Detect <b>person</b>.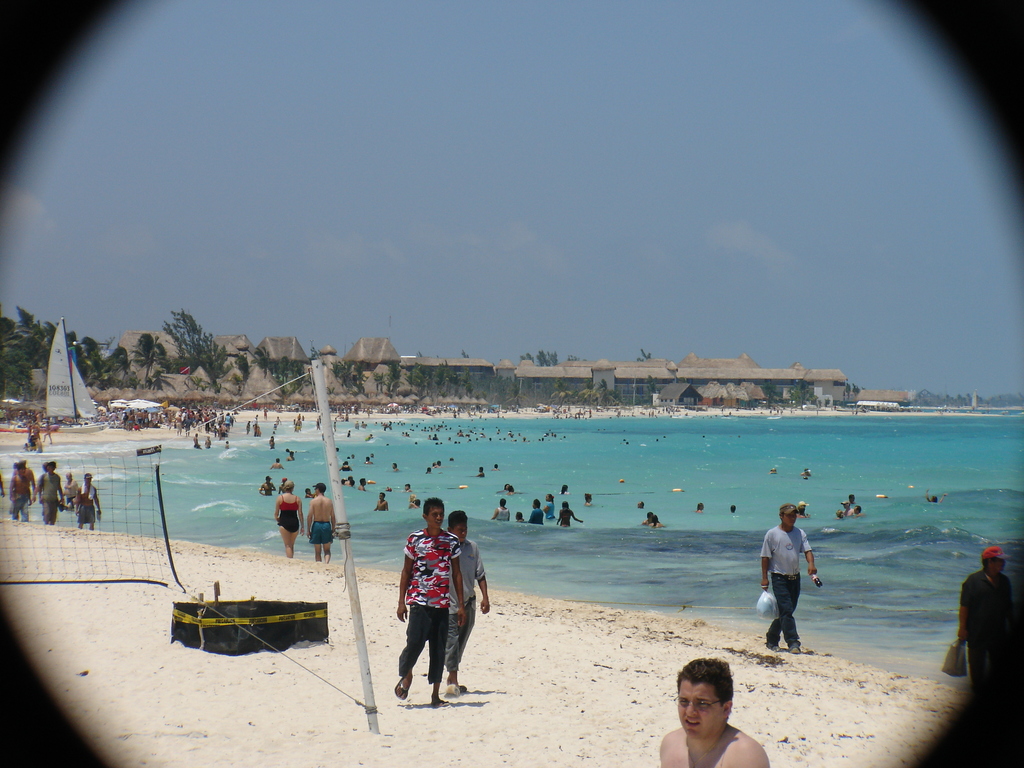
Detected at detection(298, 417, 303, 433).
